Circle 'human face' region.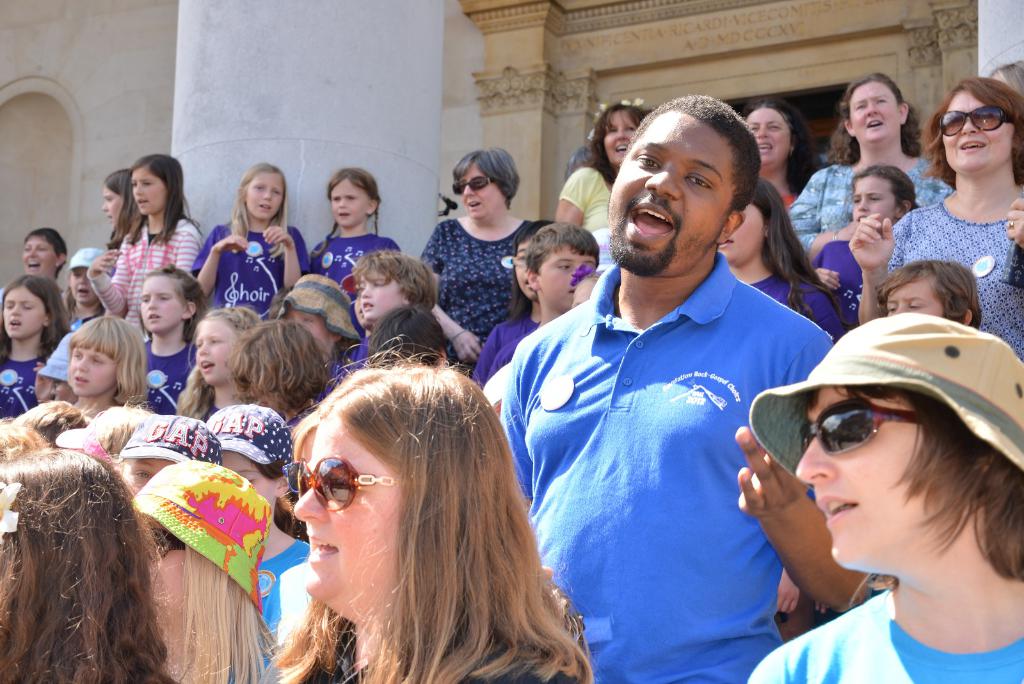
Region: {"left": 126, "top": 460, "right": 164, "bottom": 496}.
